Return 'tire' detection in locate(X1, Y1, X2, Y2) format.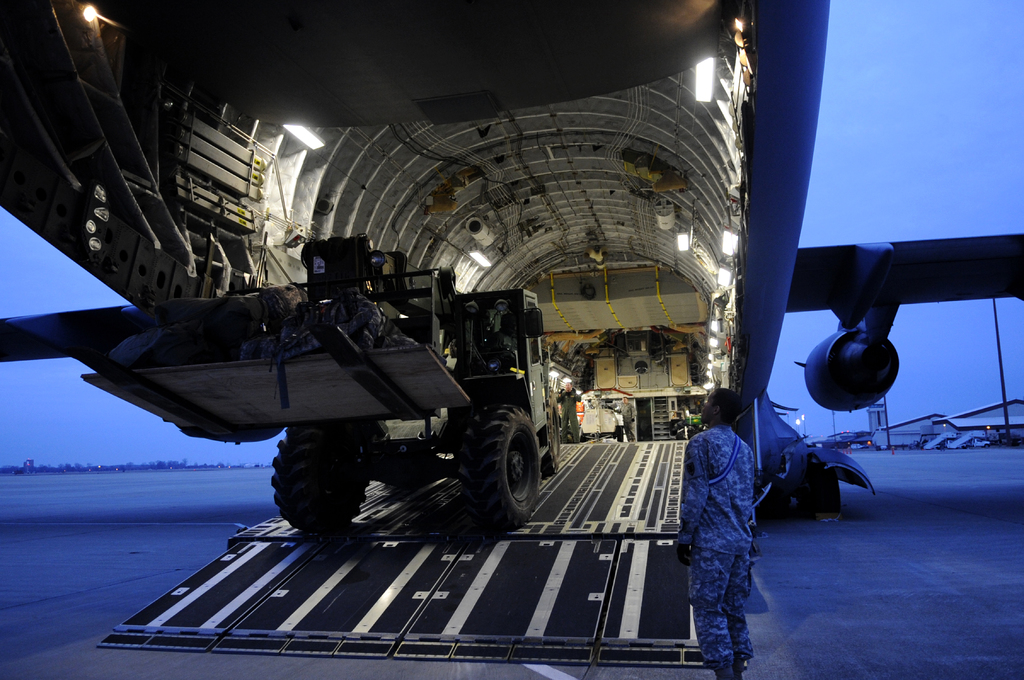
locate(811, 474, 841, 511).
